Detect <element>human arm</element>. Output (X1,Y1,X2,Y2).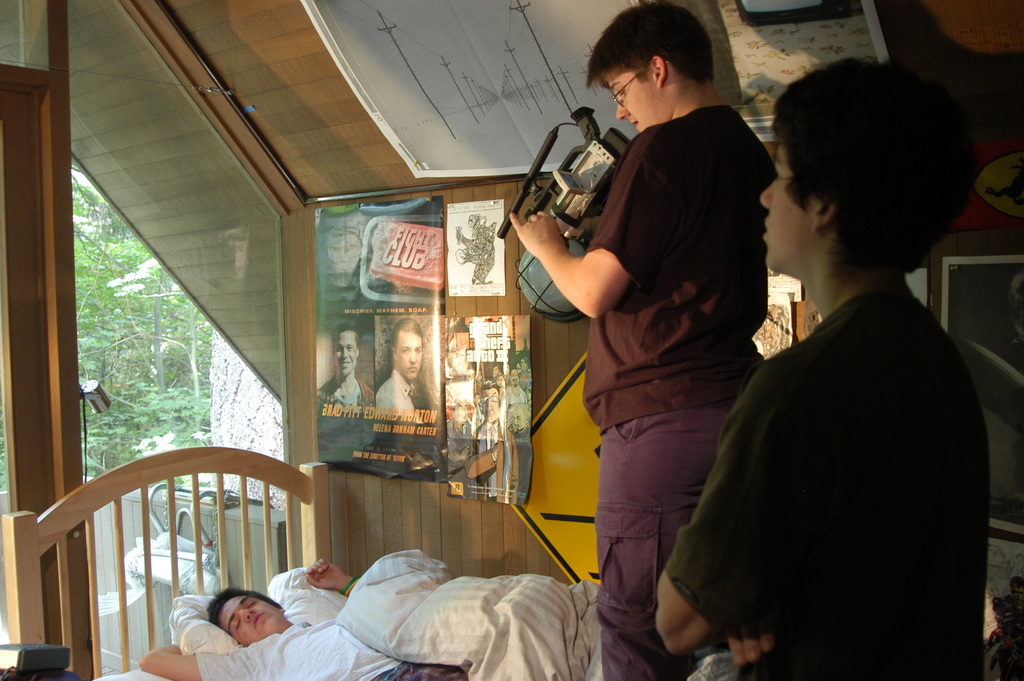
(129,638,248,680).
